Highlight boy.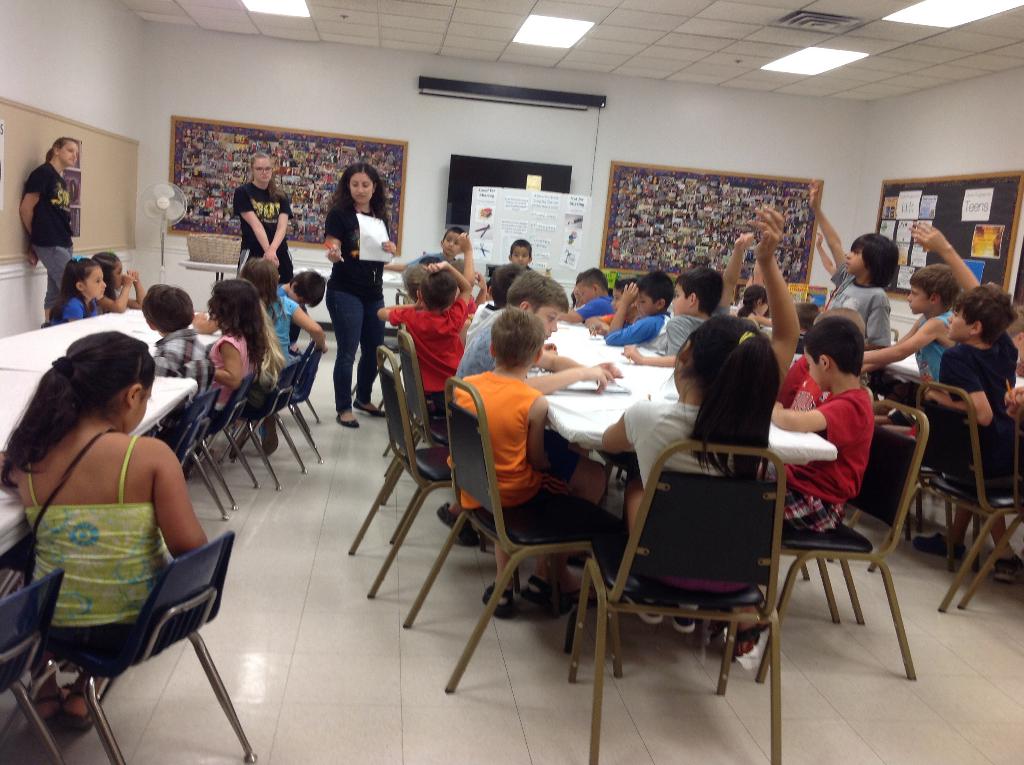
Highlighted region: Rect(508, 240, 532, 271).
